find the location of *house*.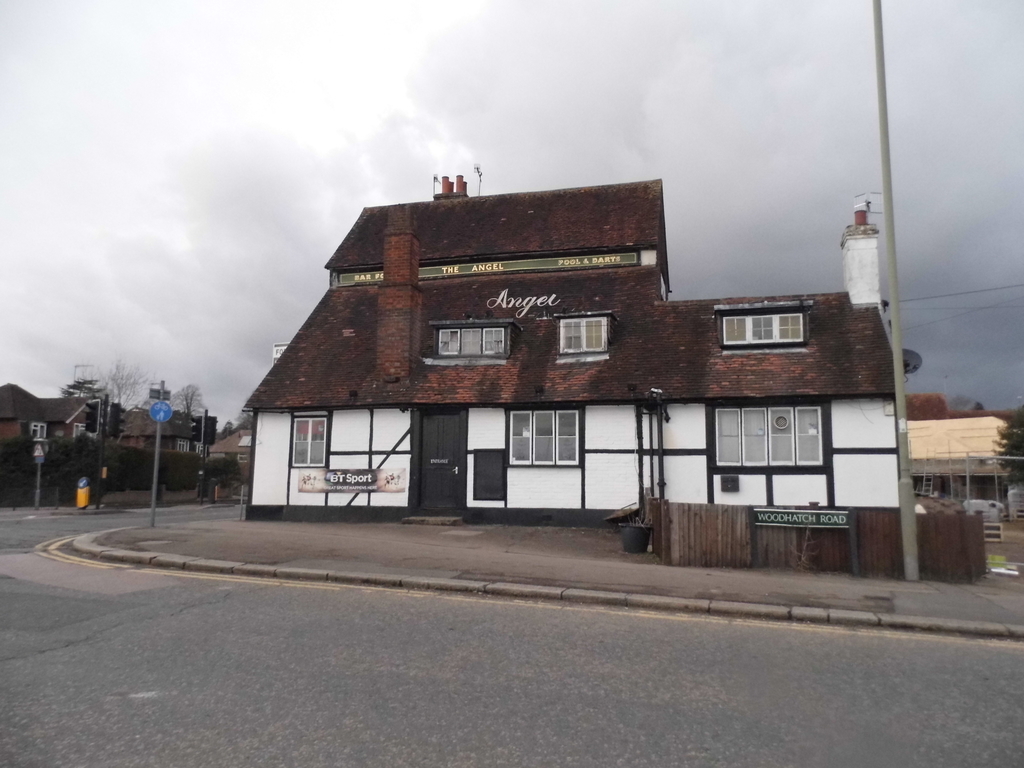
Location: (0, 372, 97, 461).
